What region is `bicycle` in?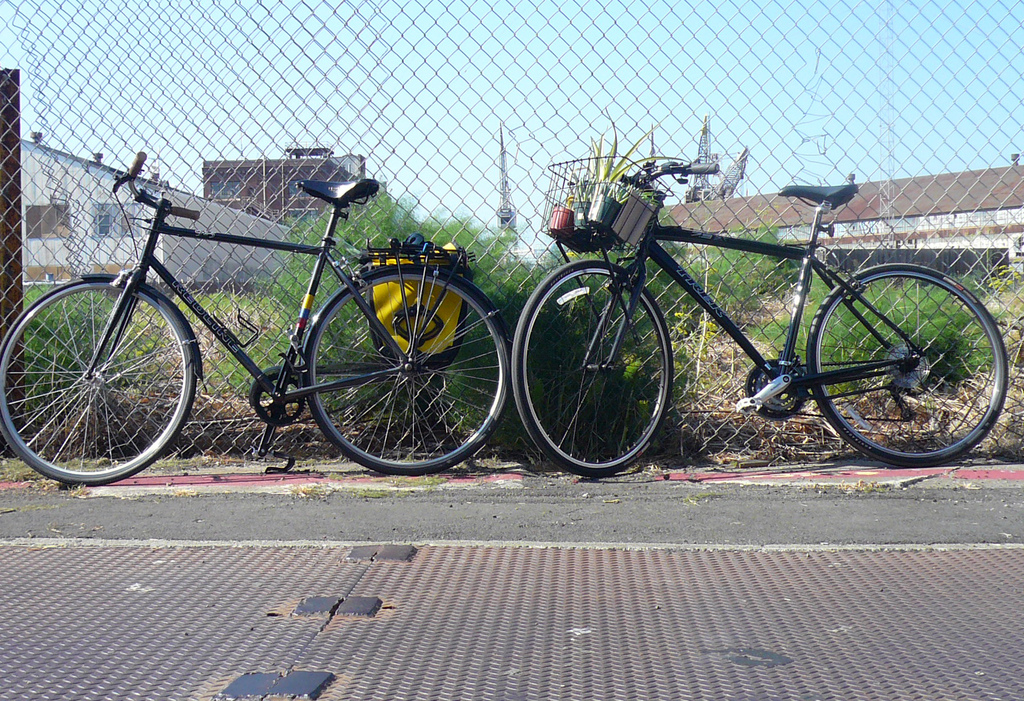
Rect(0, 146, 527, 484).
